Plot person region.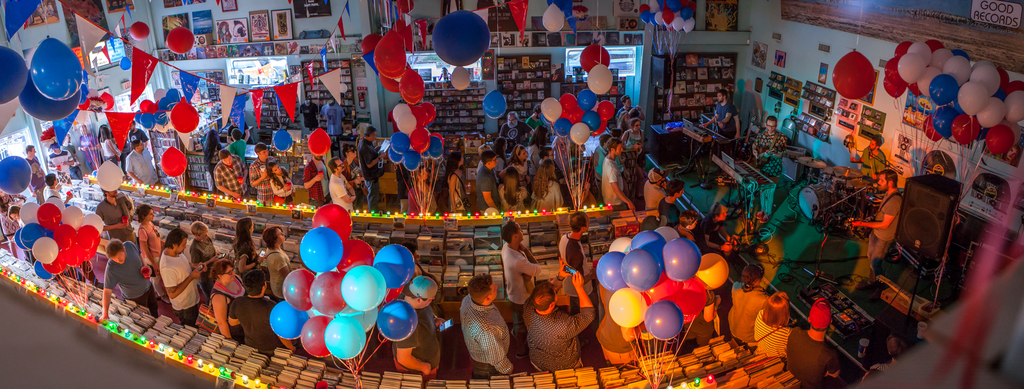
Plotted at bbox=[698, 202, 724, 248].
